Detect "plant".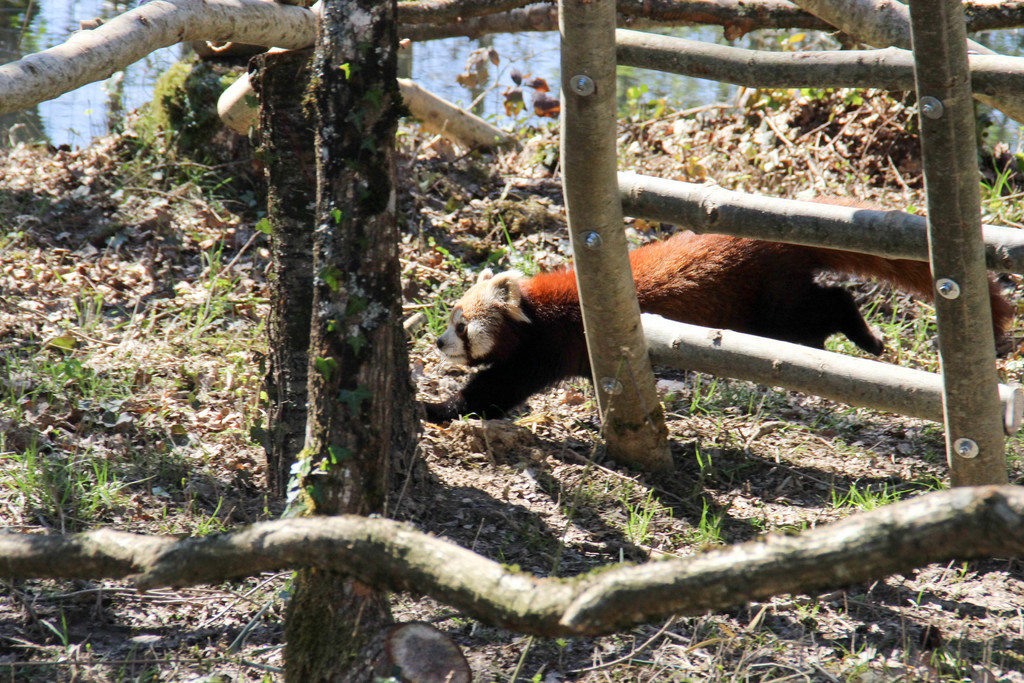
Detected at [630,86,643,139].
